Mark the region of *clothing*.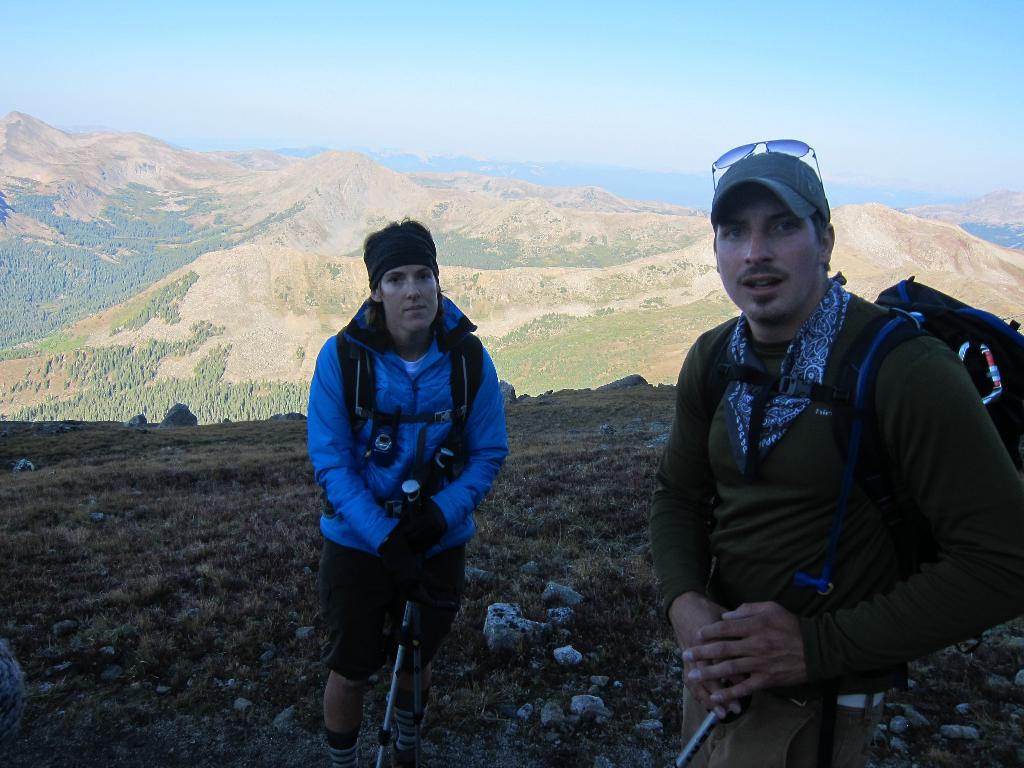
Region: (x1=305, y1=294, x2=502, y2=704).
